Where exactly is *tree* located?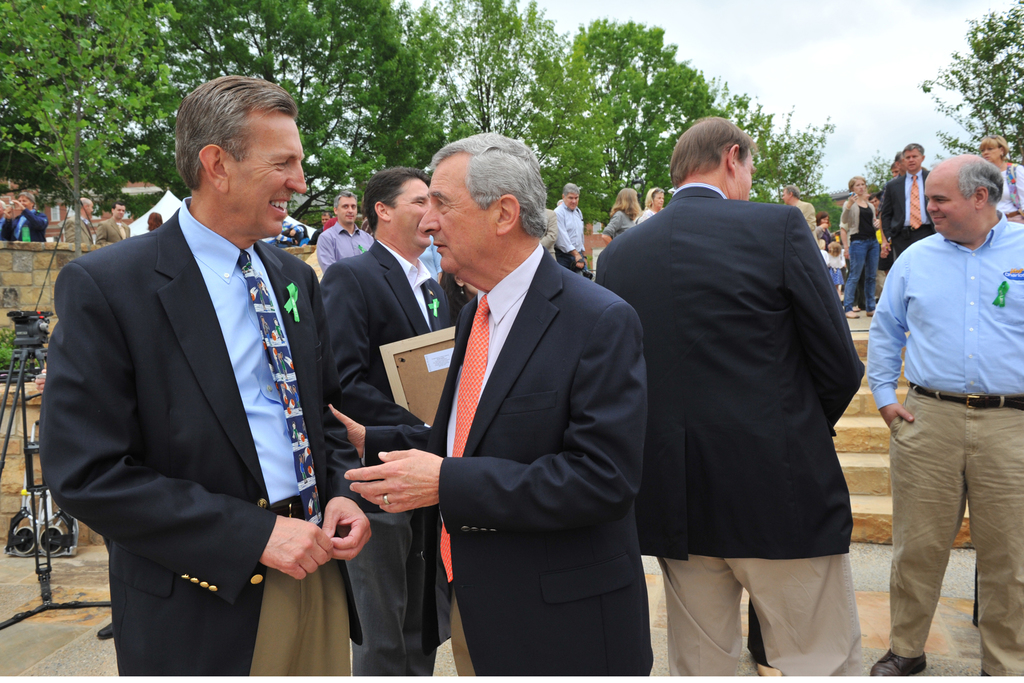
Its bounding box is [851,139,894,195].
